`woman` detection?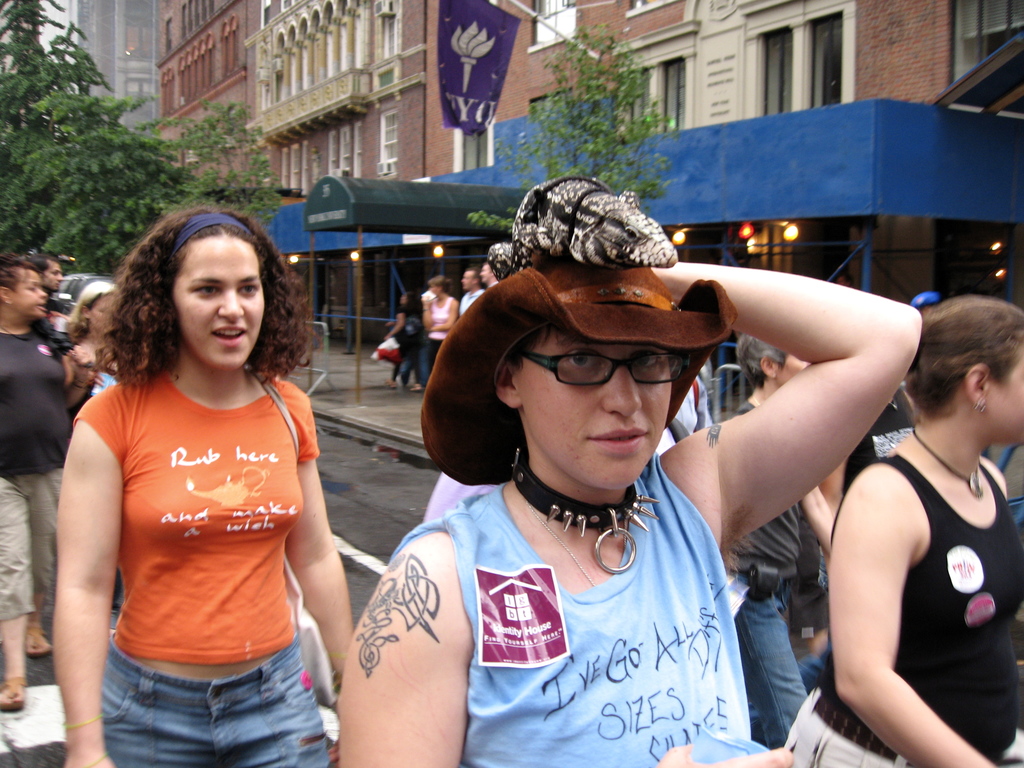
x1=423 y1=276 x2=457 y2=373
